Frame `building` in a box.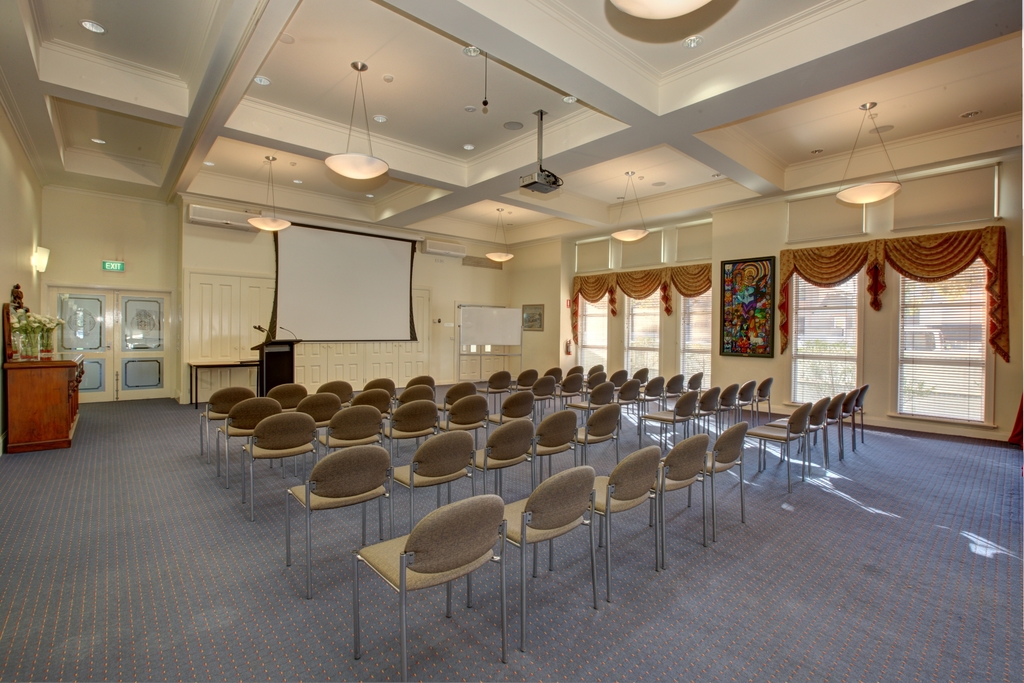
box=[0, 0, 1023, 682].
